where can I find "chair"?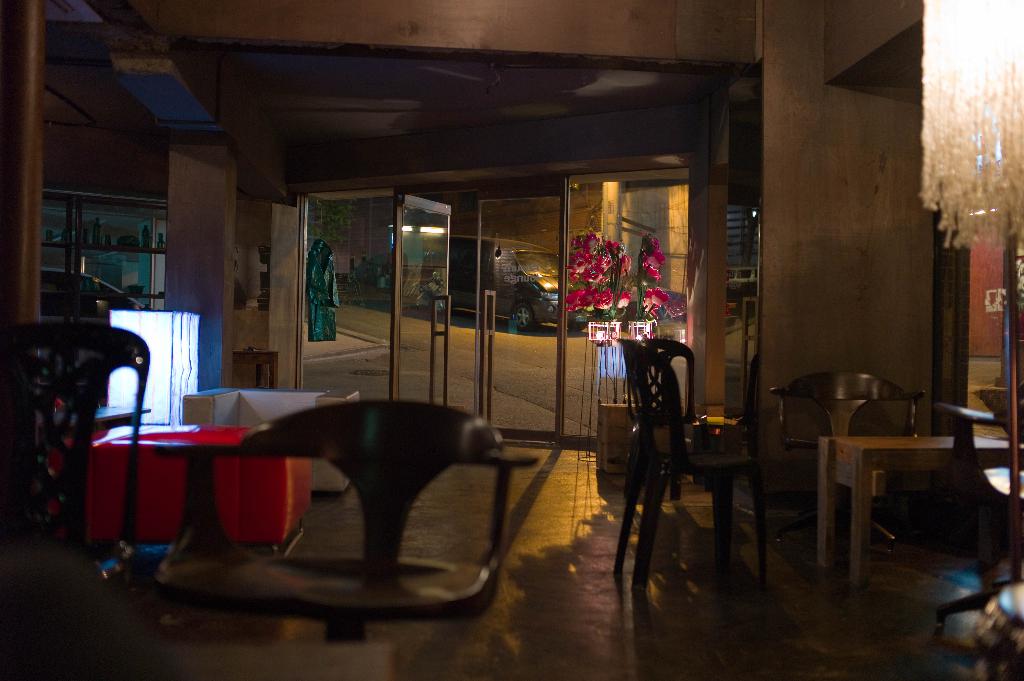
You can find it at bbox=(764, 369, 926, 552).
